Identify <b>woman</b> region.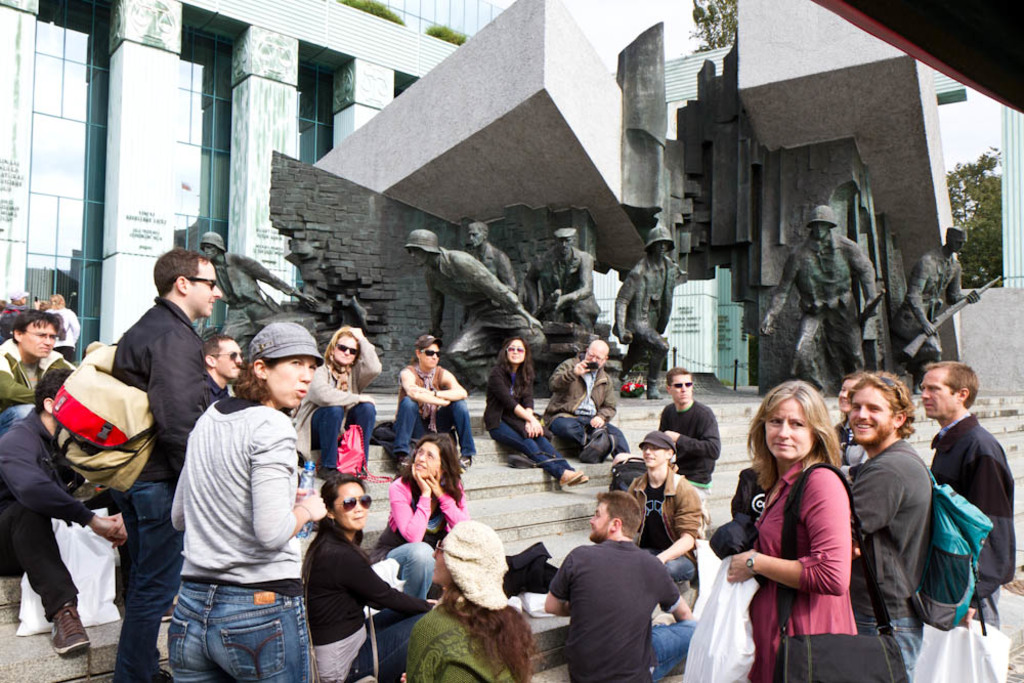
Region: rect(295, 332, 381, 479).
